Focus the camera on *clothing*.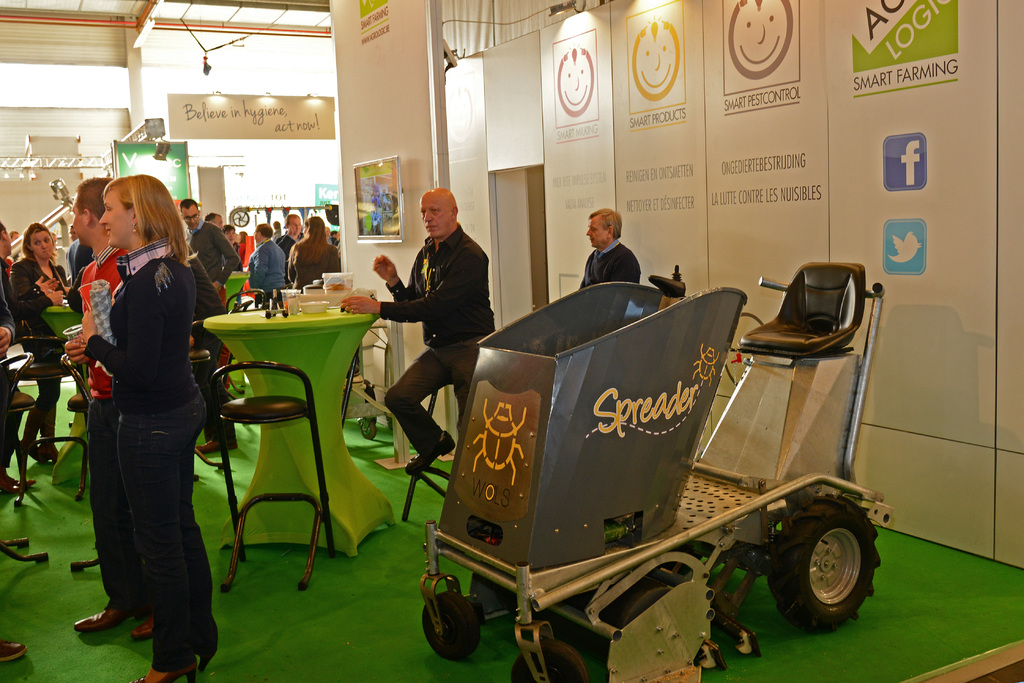
Focus region: (8,255,67,441).
